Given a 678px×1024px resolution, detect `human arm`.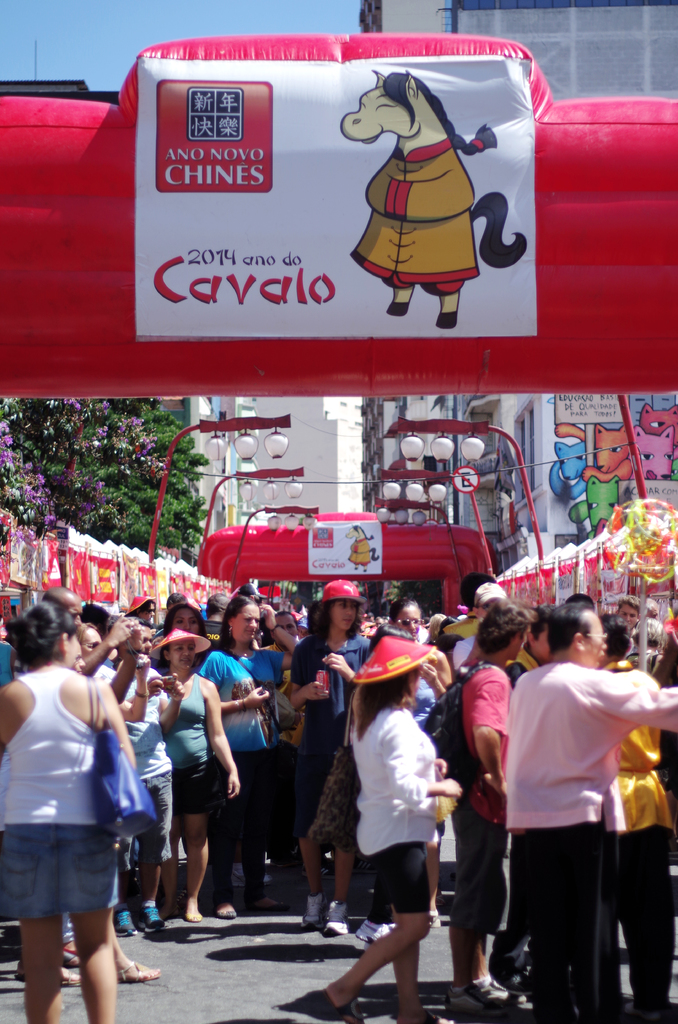
region(278, 645, 348, 713).
